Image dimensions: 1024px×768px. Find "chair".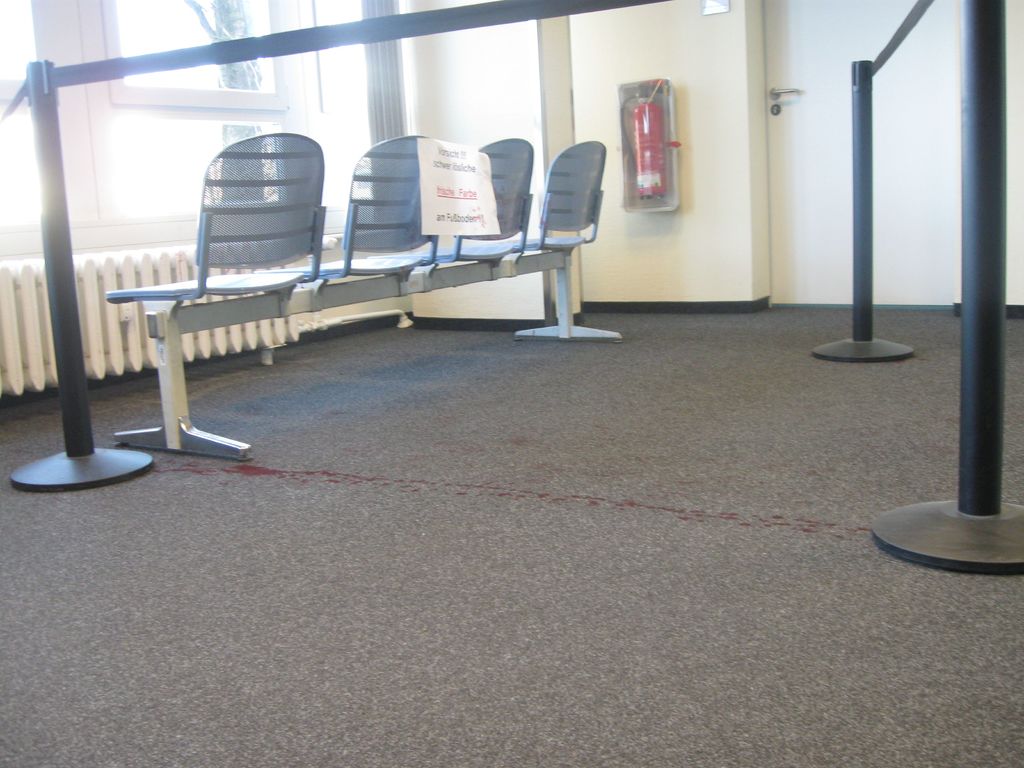
{"left": 364, "top": 135, "right": 535, "bottom": 274}.
